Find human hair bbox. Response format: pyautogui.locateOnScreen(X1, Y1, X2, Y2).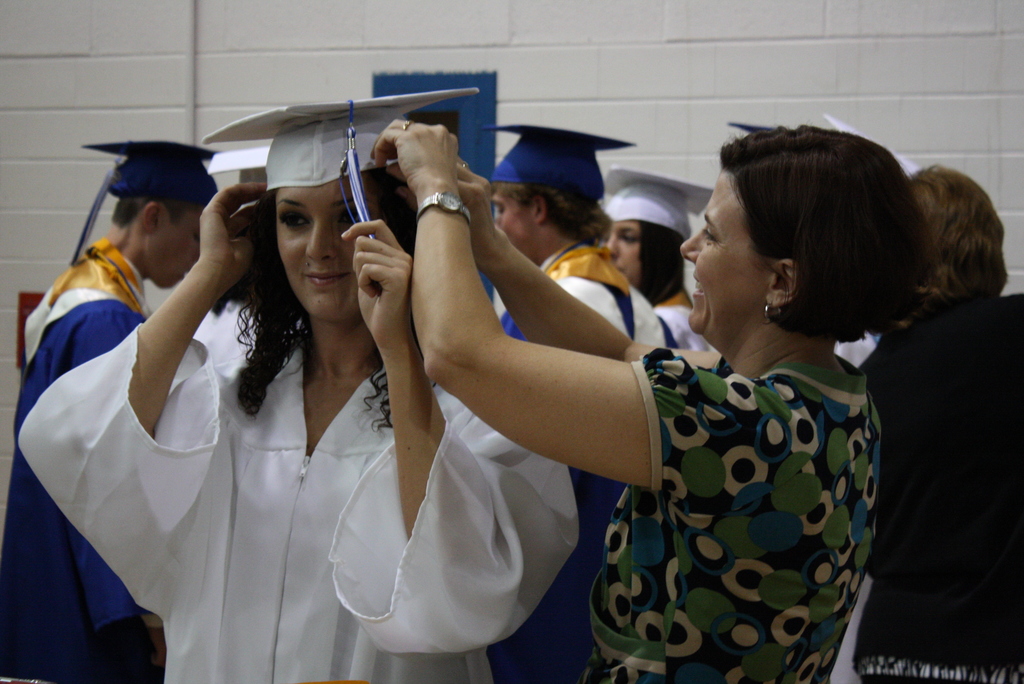
pyautogui.locateOnScreen(113, 190, 209, 217).
